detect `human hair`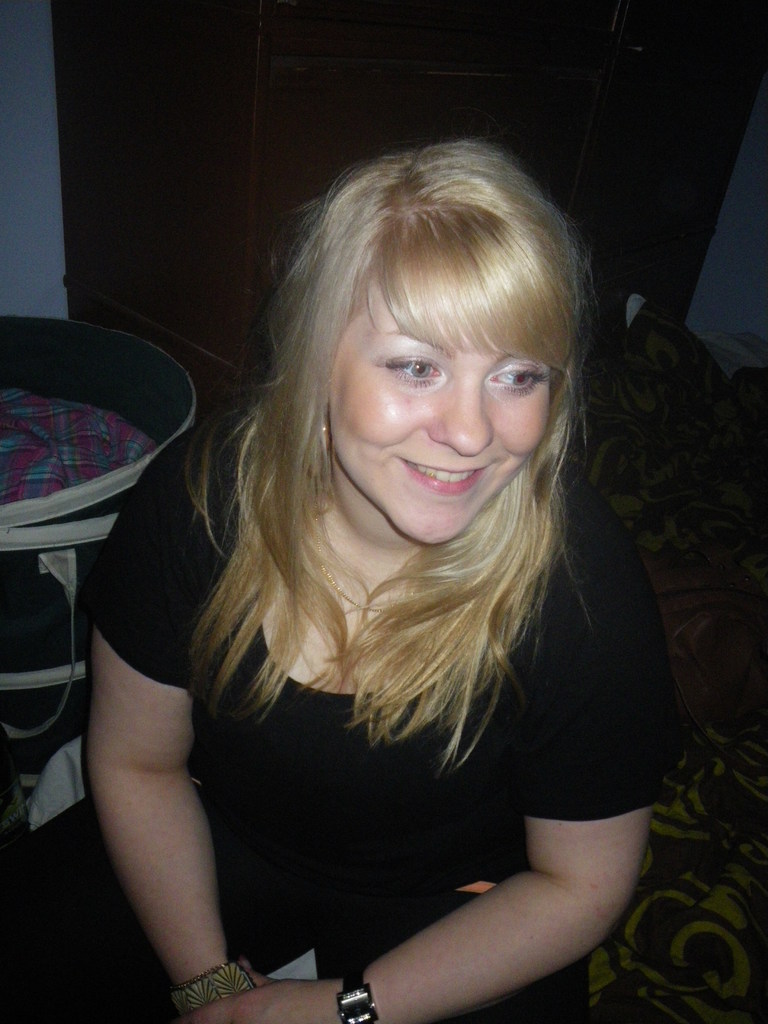
locate(182, 124, 629, 698)
